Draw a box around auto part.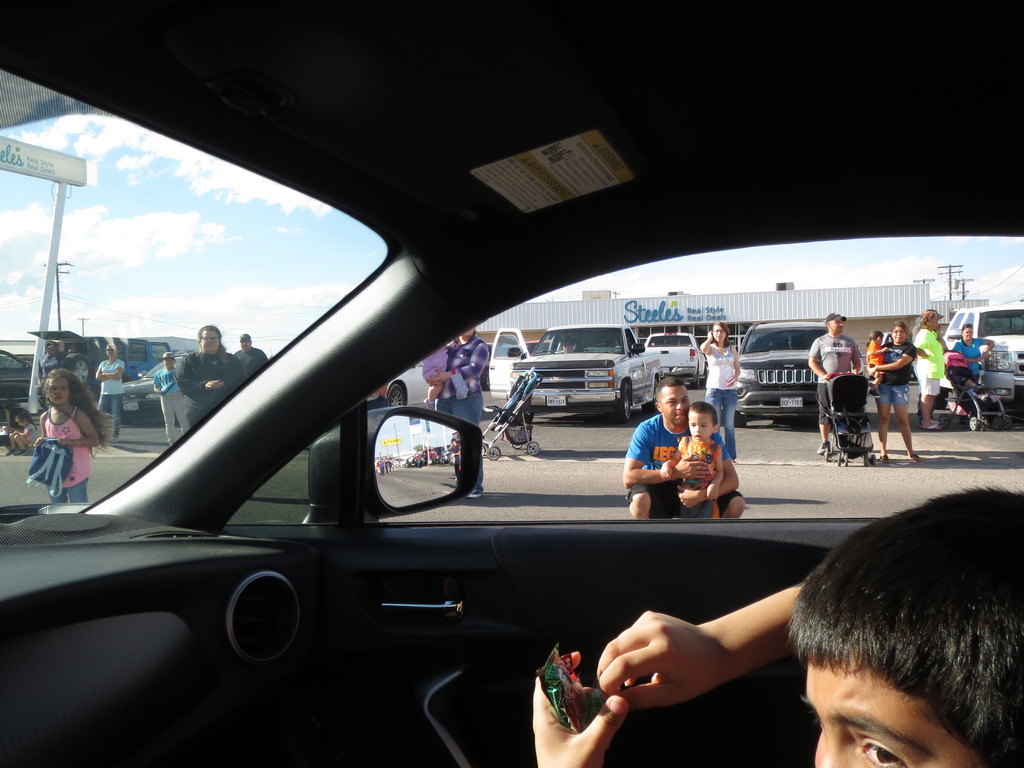
region(731, 319, 828, 421).
